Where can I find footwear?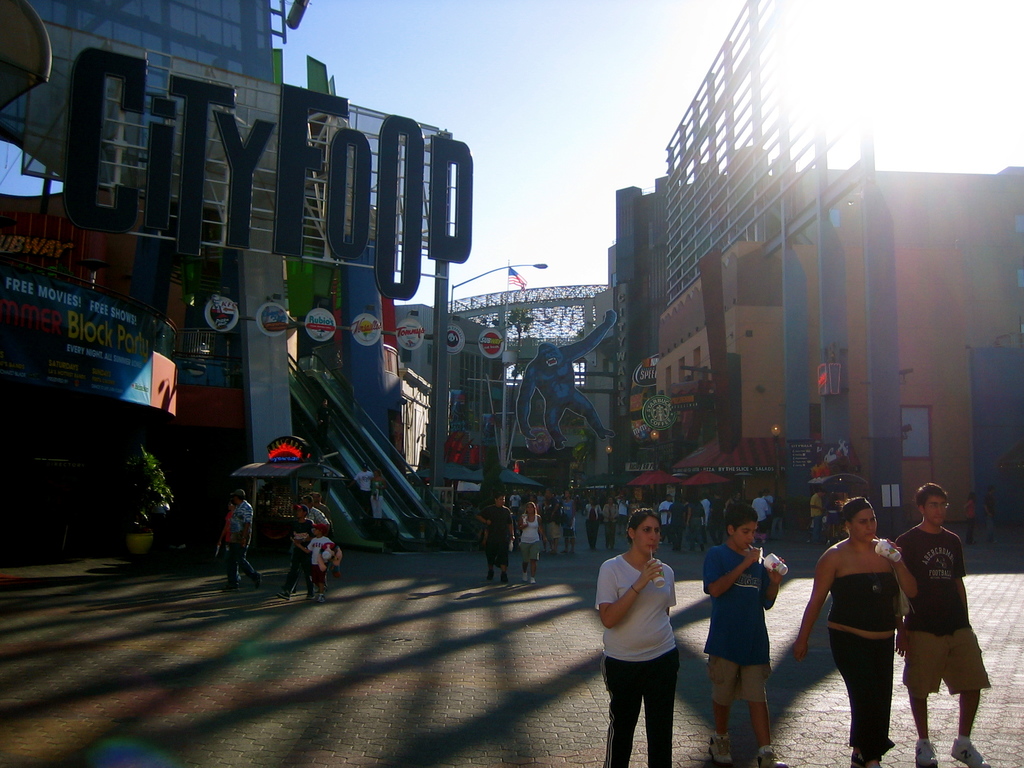
You can find it at [left=308, top=595, right=314, bottom=600].
